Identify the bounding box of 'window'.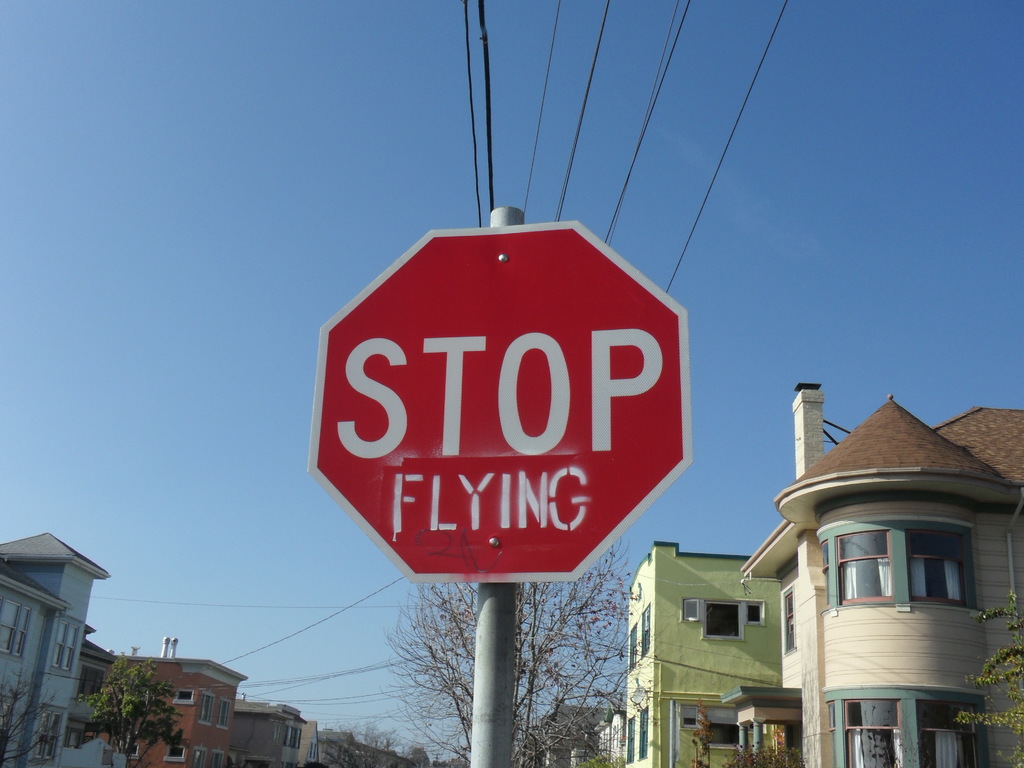
box=[204, 744, 227, 767].
